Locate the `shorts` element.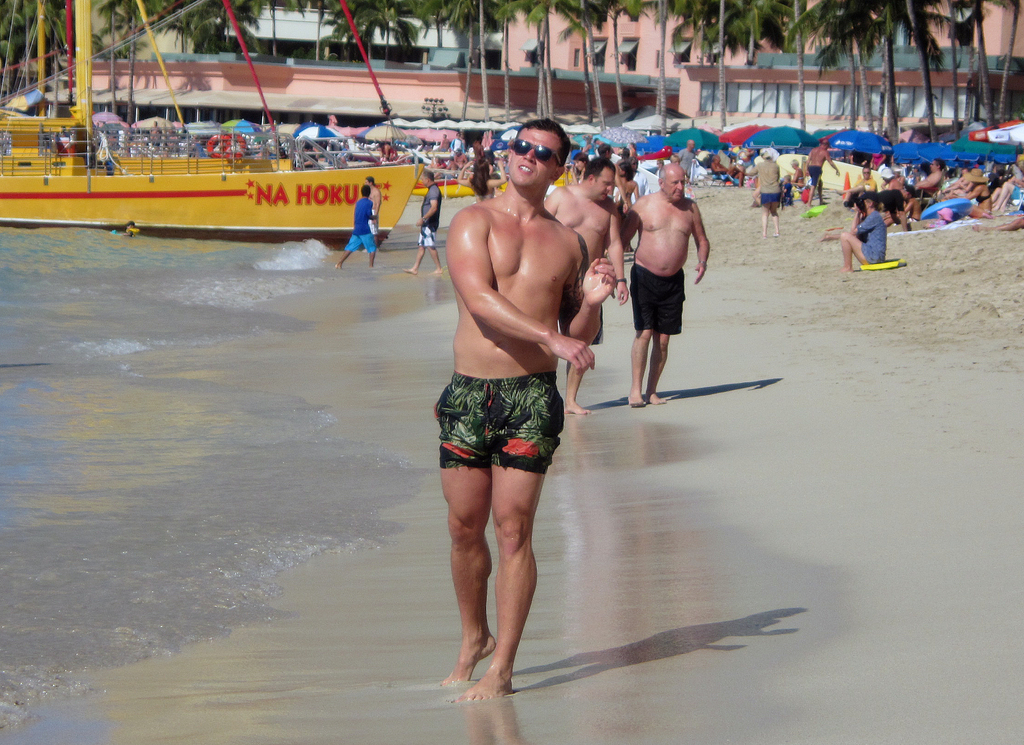
Element bbox: [x1=588, y1=309, x2=605, y2=343].
